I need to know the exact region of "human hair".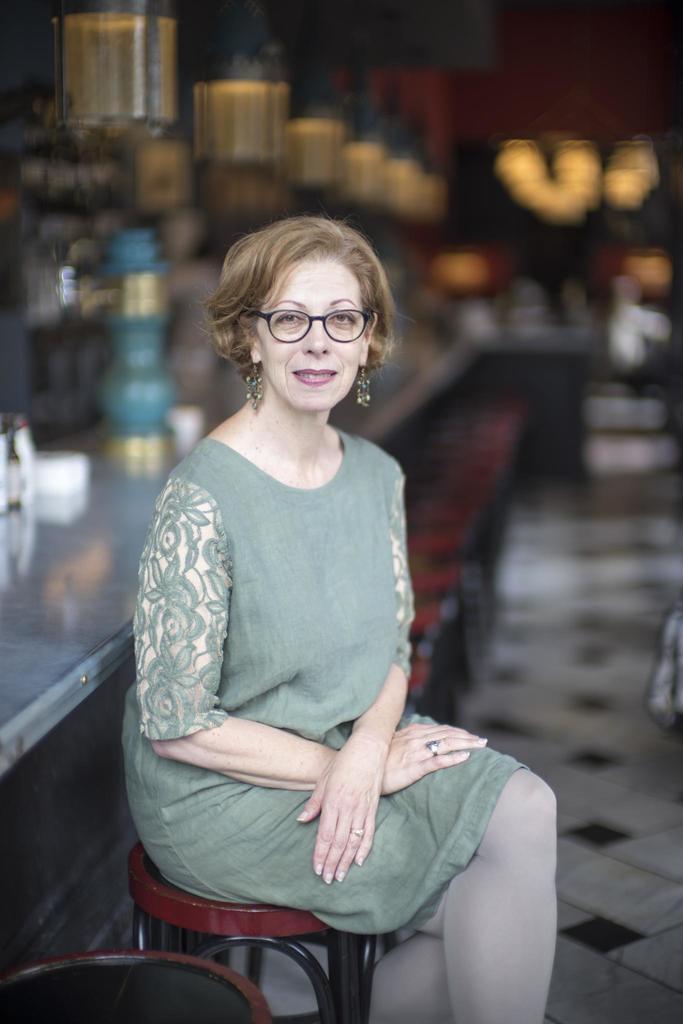
Region: pyautogui.locateOnScreen(197, 225, 386, 365).
